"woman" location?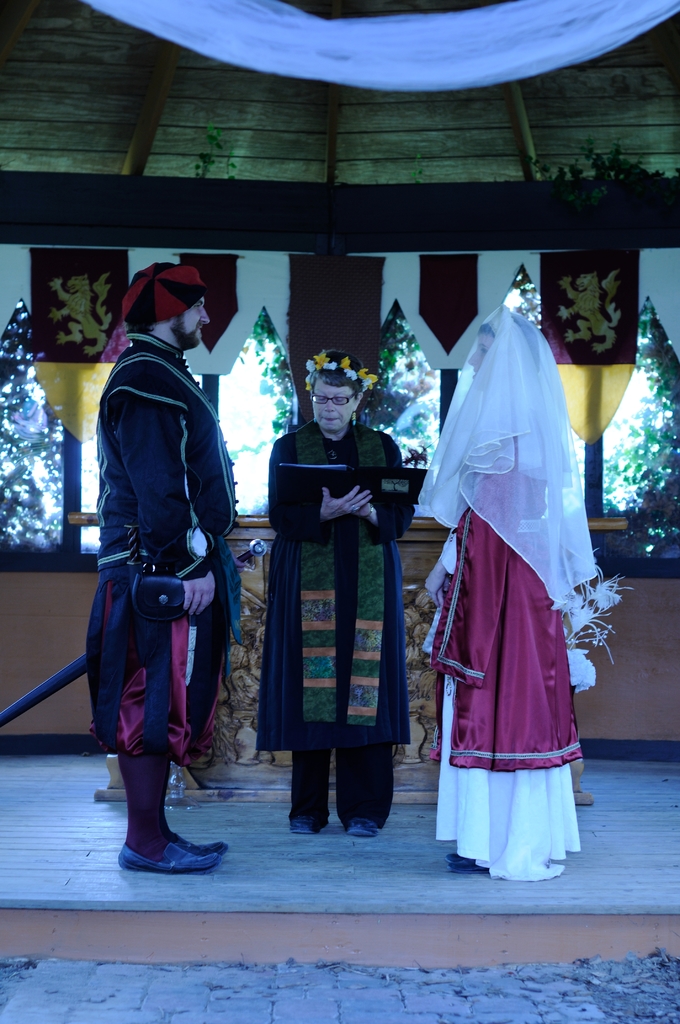
{"left": 270, "top": 345, "right": 415, "bottom": 837}
